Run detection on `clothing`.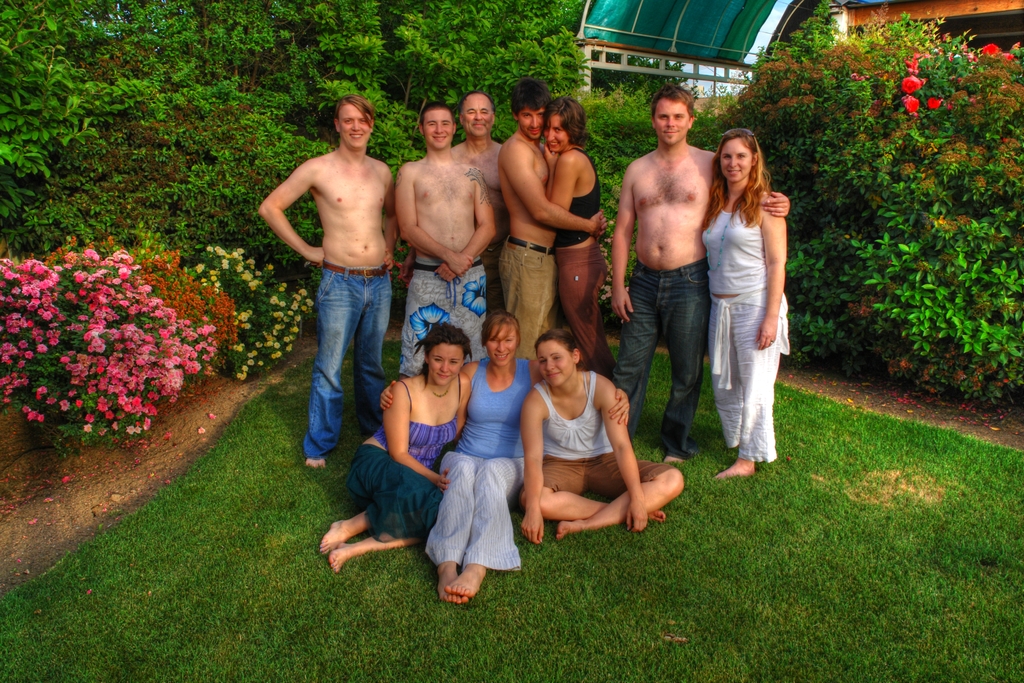
Result: {"x1": 556, "y1": 148, "x2": 605, "y2": 369}.
